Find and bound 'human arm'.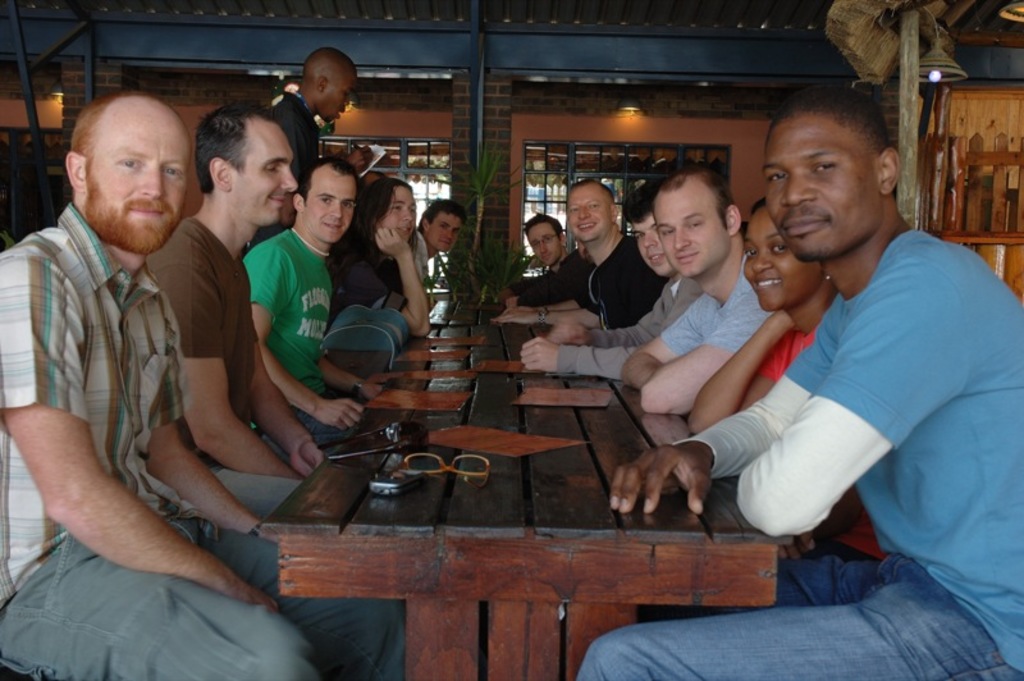
Bound: <box>490,289,608,319</box>.
